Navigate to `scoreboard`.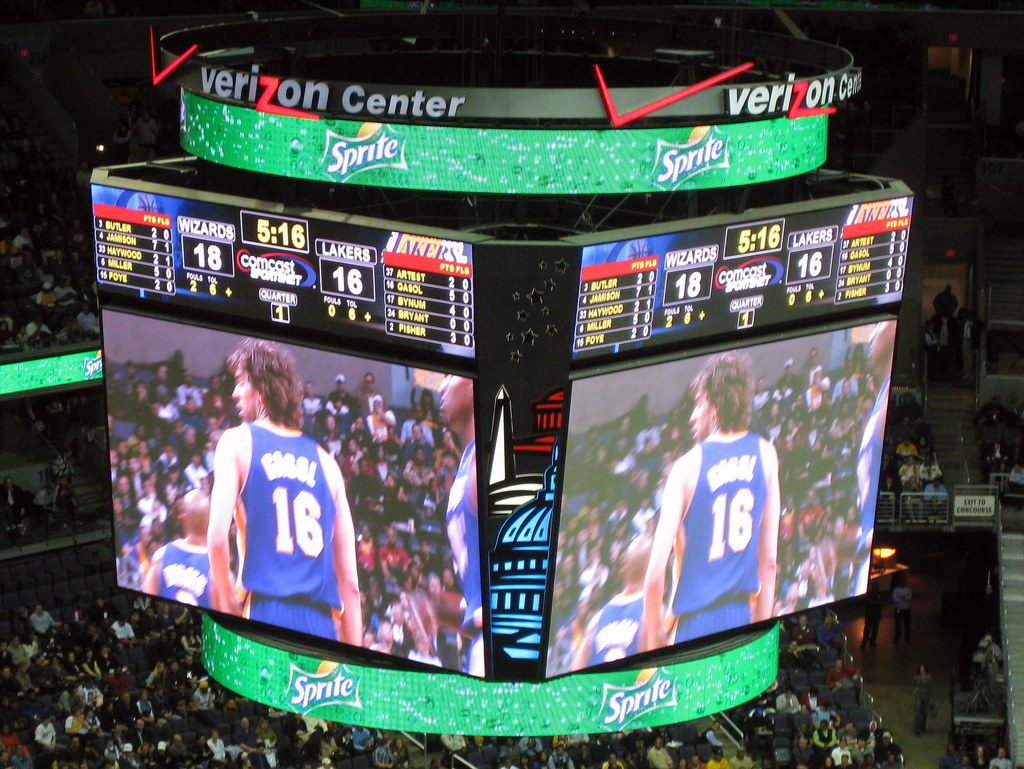
Navigation target: (88,103,916,724).
